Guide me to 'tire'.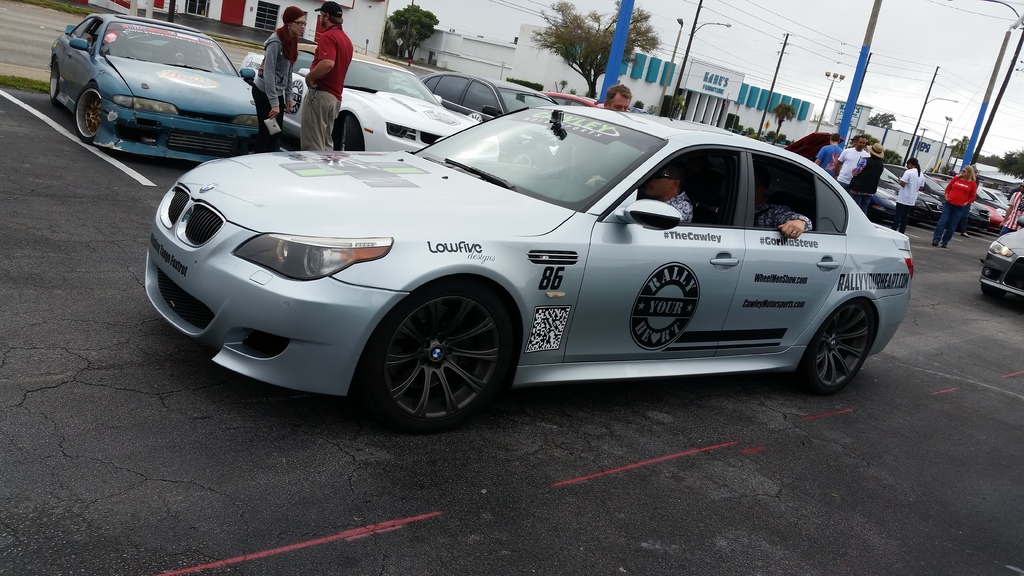
Guidance: [x1=910, y1=216, x2=920, y2=228].
